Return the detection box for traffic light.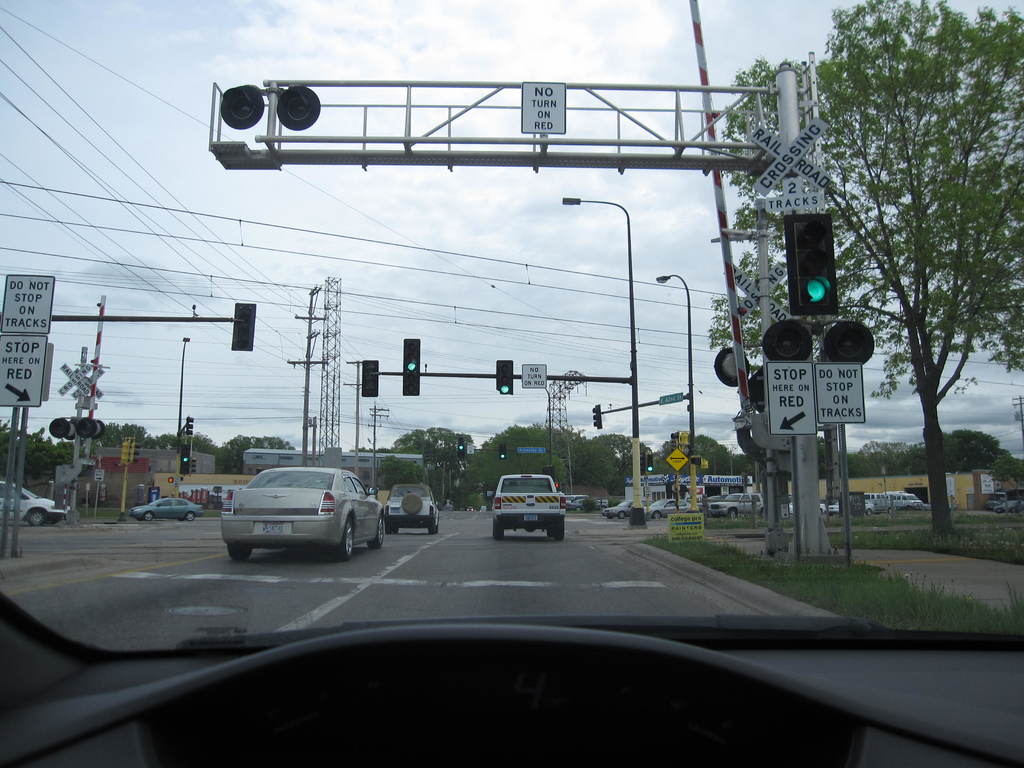
select_region(185, 415, 193, 436).
